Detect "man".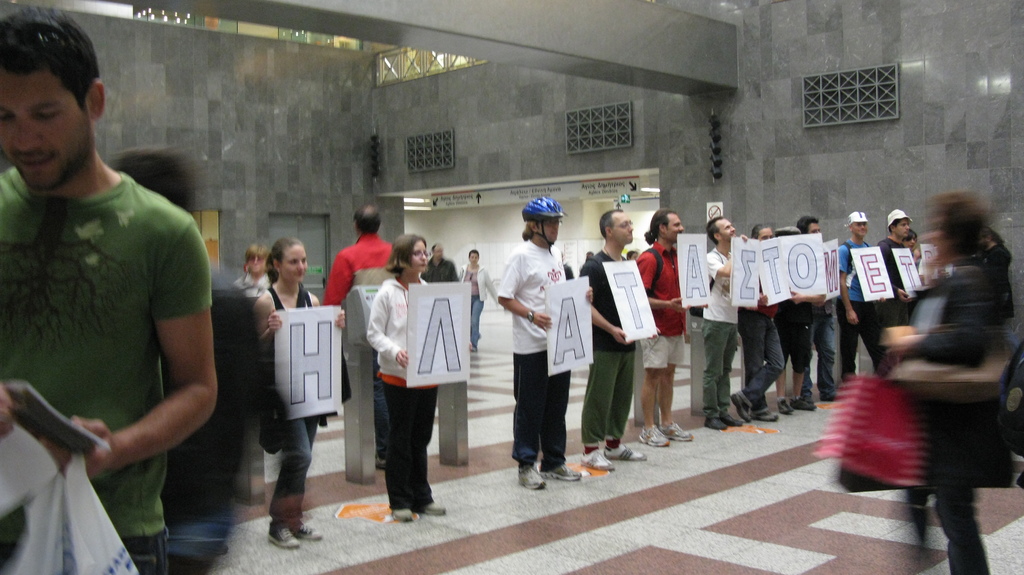
Detected at 574 203 659 475.
